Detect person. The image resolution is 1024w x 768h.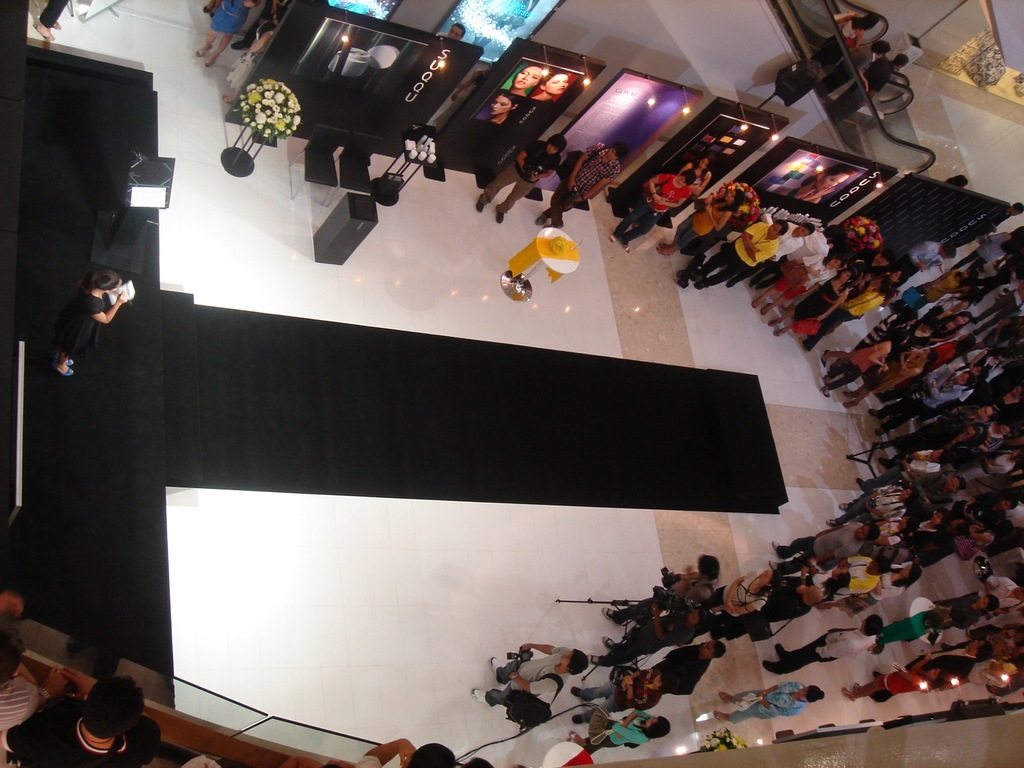
[left=603, top=621, right=692, bottom=654].
